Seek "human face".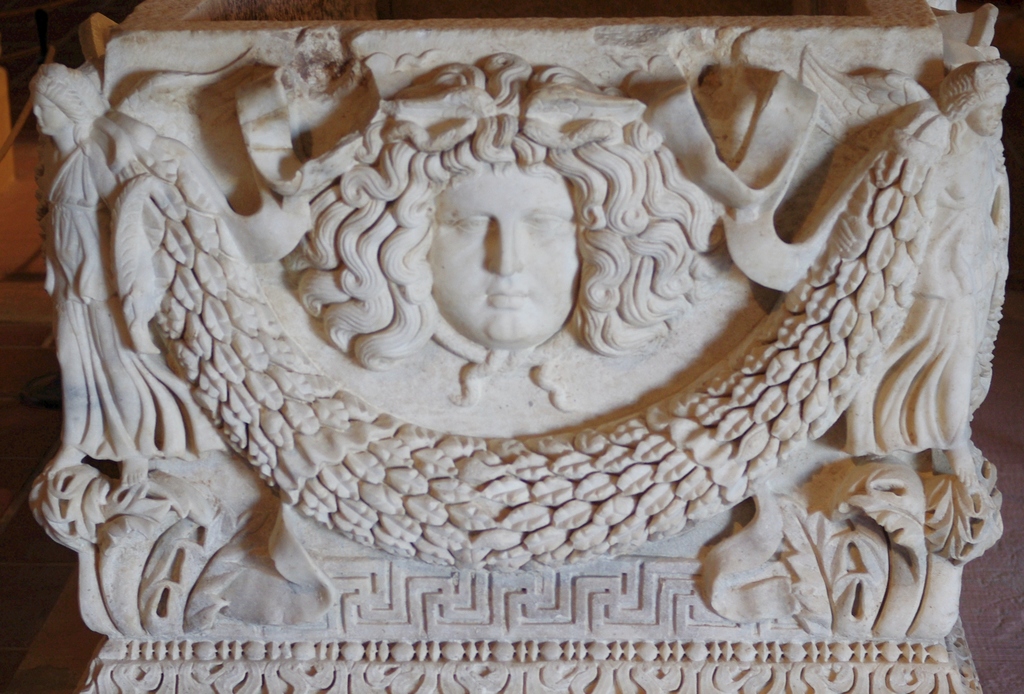
[left=429, top=163, right=579, bottom=350].
